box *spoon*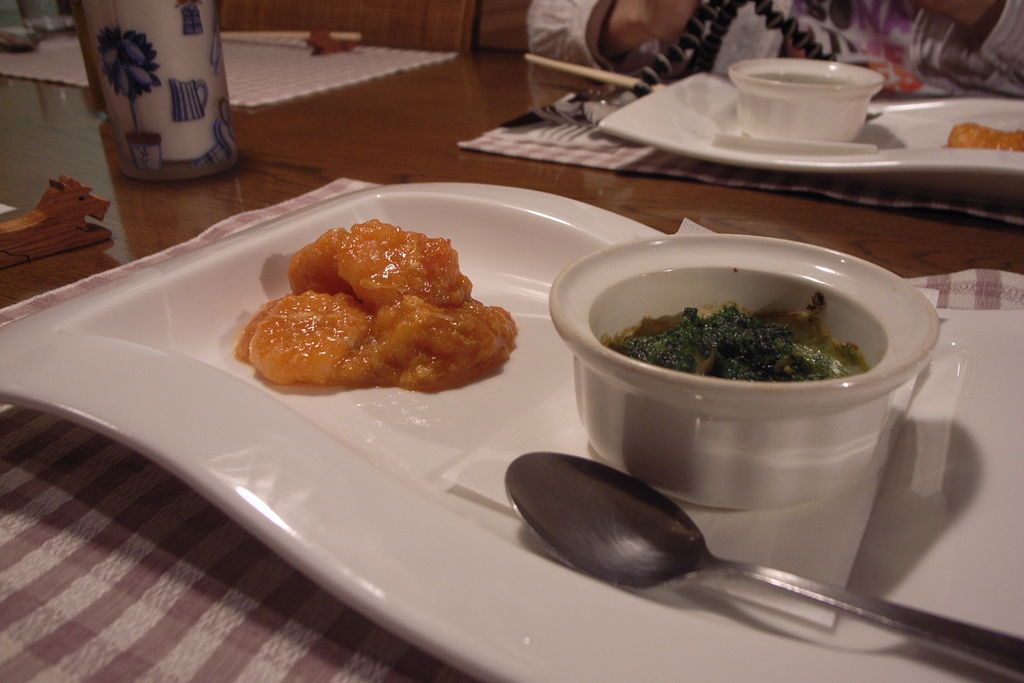
x1=506 y1=452 x2=1023 y2=682
